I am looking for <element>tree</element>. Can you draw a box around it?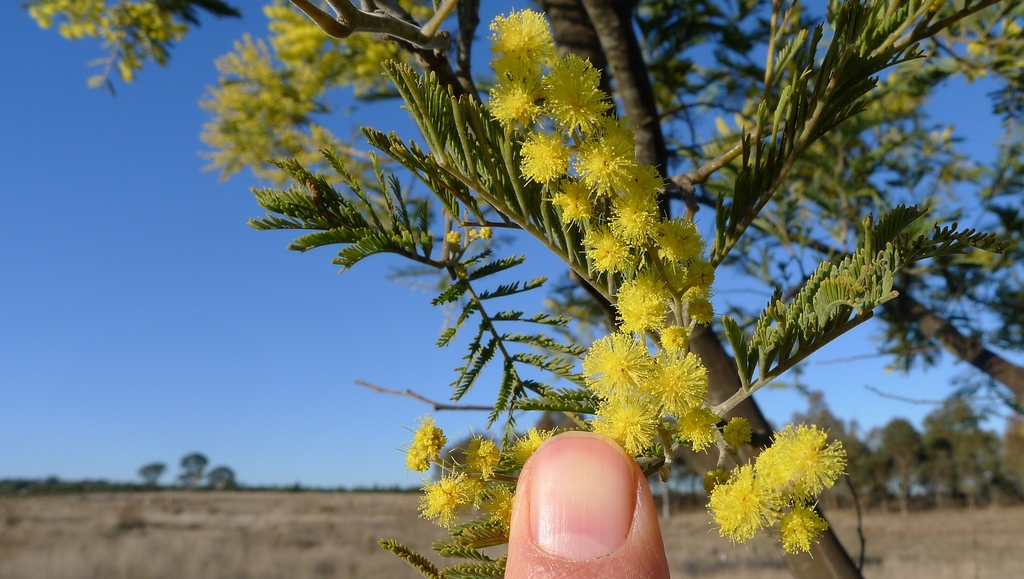
Sure, the bounding box is bbox=(182, 448, 209, 487).
